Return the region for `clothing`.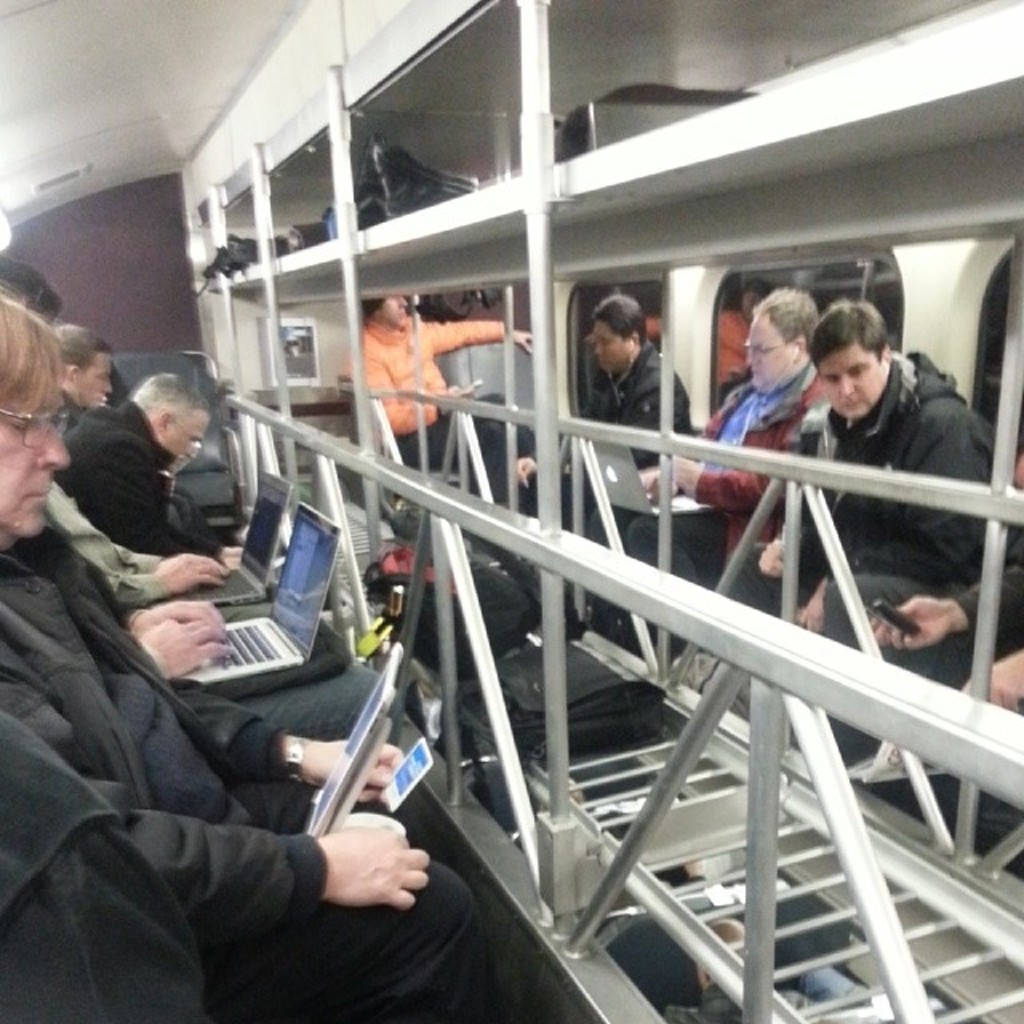
bbox=[46, 475, 168, 606].
